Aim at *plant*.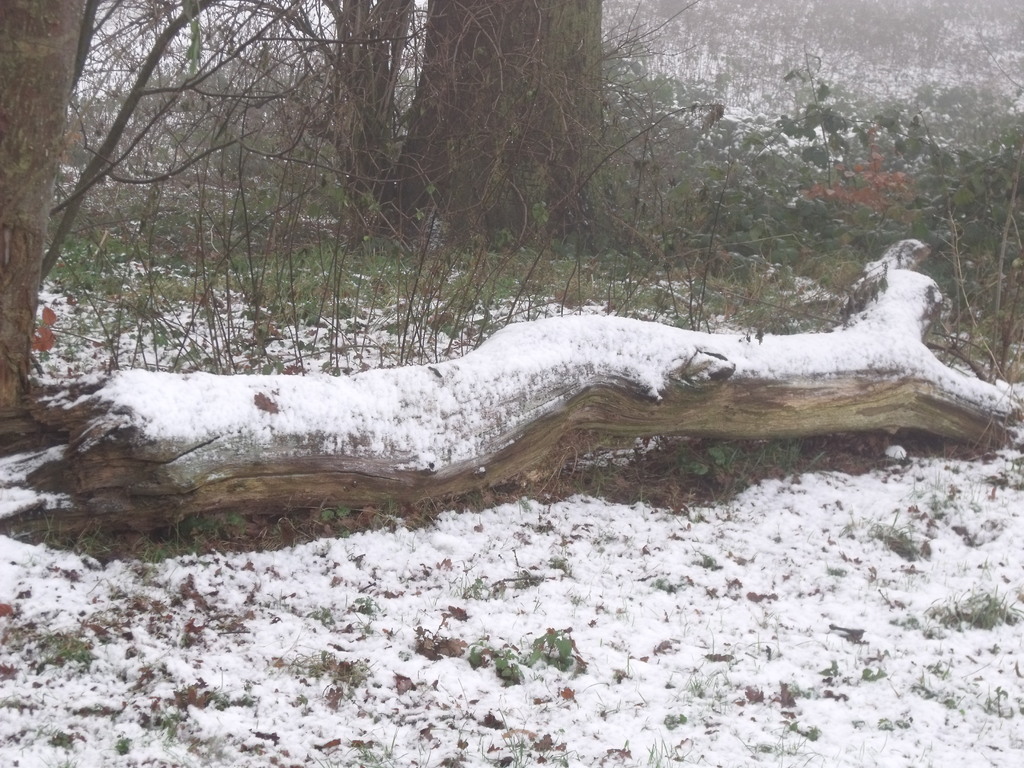
Aimed at 424 591 439 611.
